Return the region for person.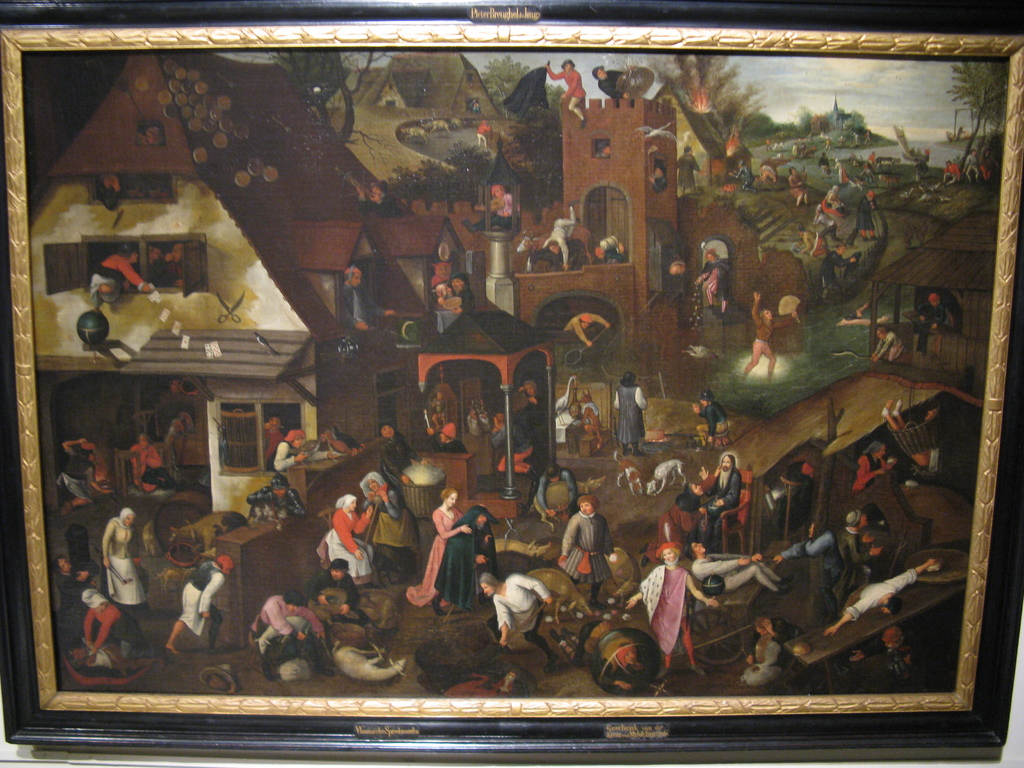
x1=590 y1=67 x2=632 y2=99.
